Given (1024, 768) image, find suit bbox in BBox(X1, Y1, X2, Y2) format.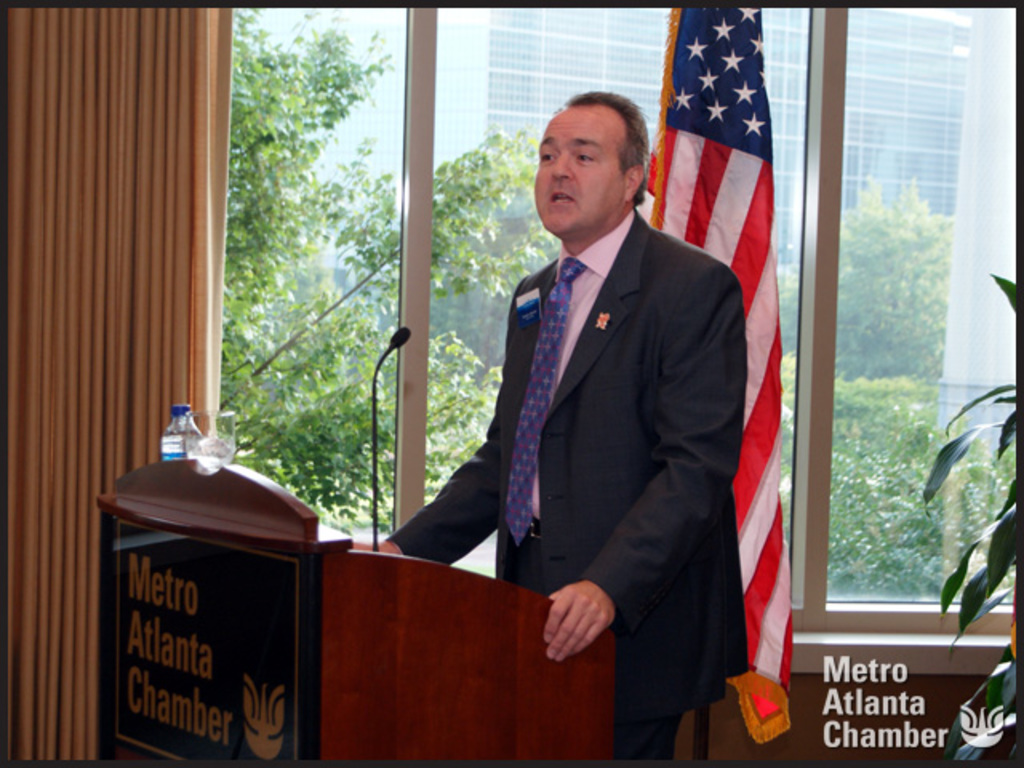
BBox(366, 162, 744, 672).
